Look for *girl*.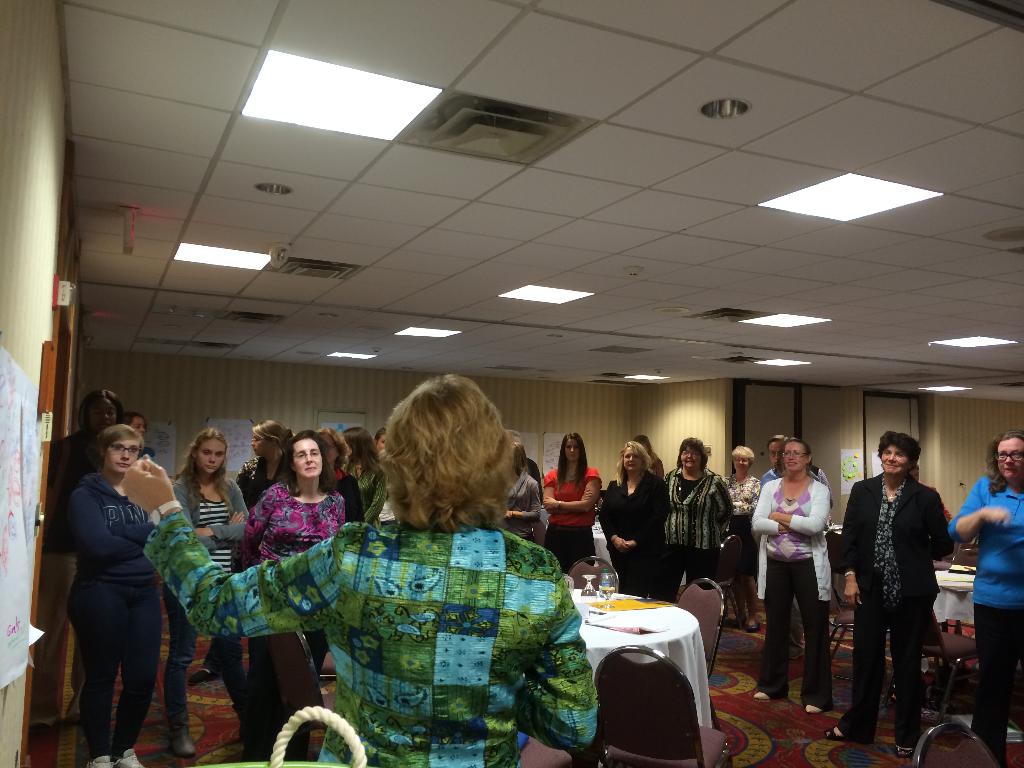
Found: pyautogui.locateOnScreen(342, 428, 388, 523).
